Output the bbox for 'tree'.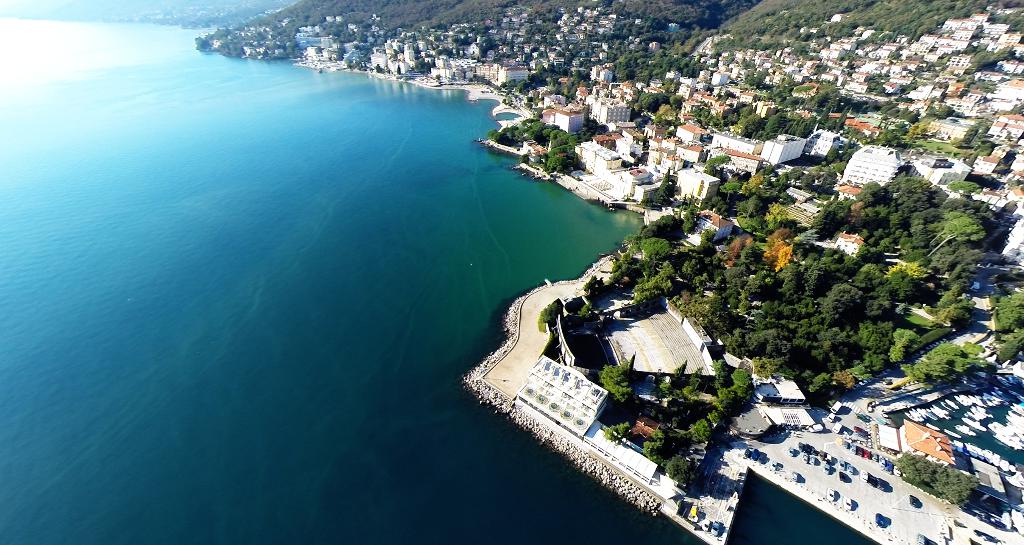
select_region(997, 332, 1023, 365).
